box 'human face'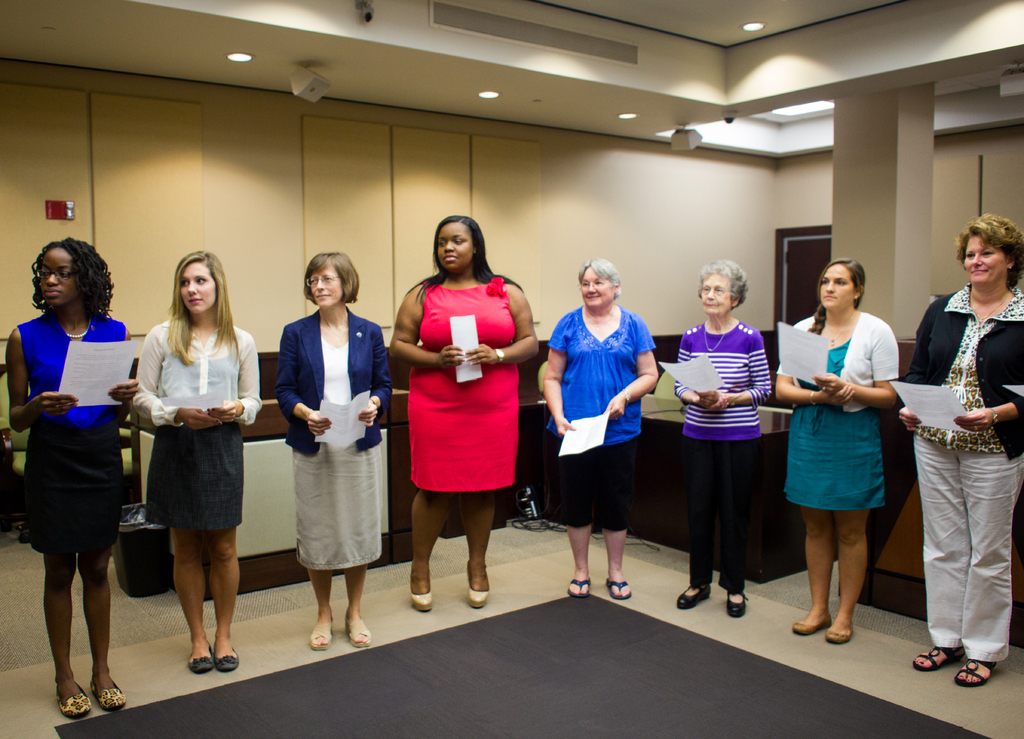
[307, 264, 342, 308]
